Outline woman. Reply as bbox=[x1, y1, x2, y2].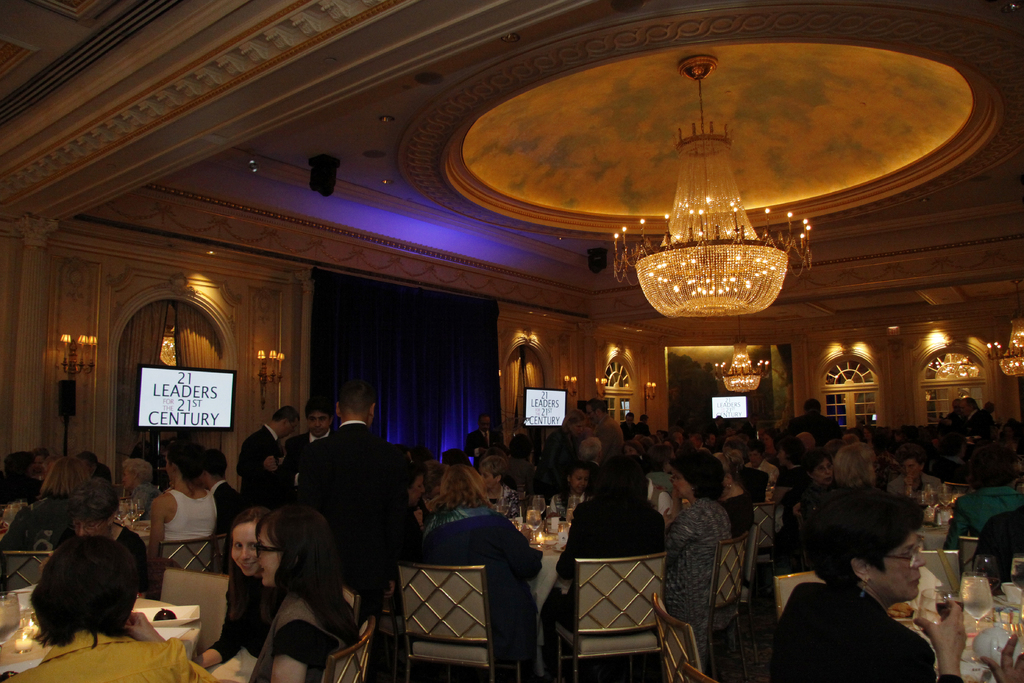
bbox=[196, 504, 282, 663].
